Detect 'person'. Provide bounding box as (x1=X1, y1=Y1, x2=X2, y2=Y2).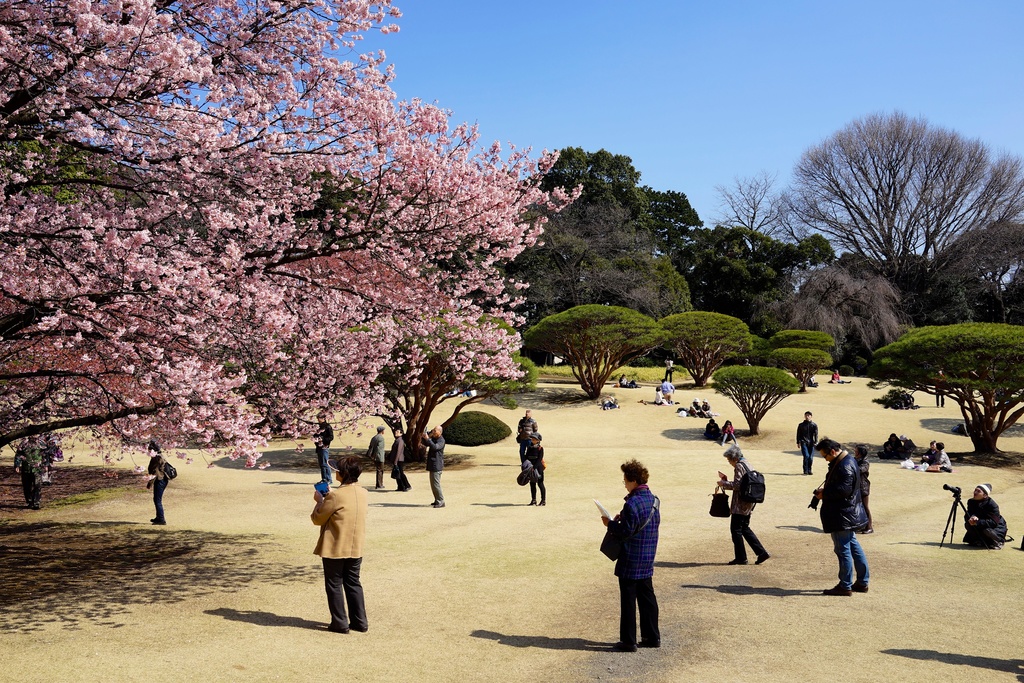
(x1=387, y1=427, x2=412, y2=491).
